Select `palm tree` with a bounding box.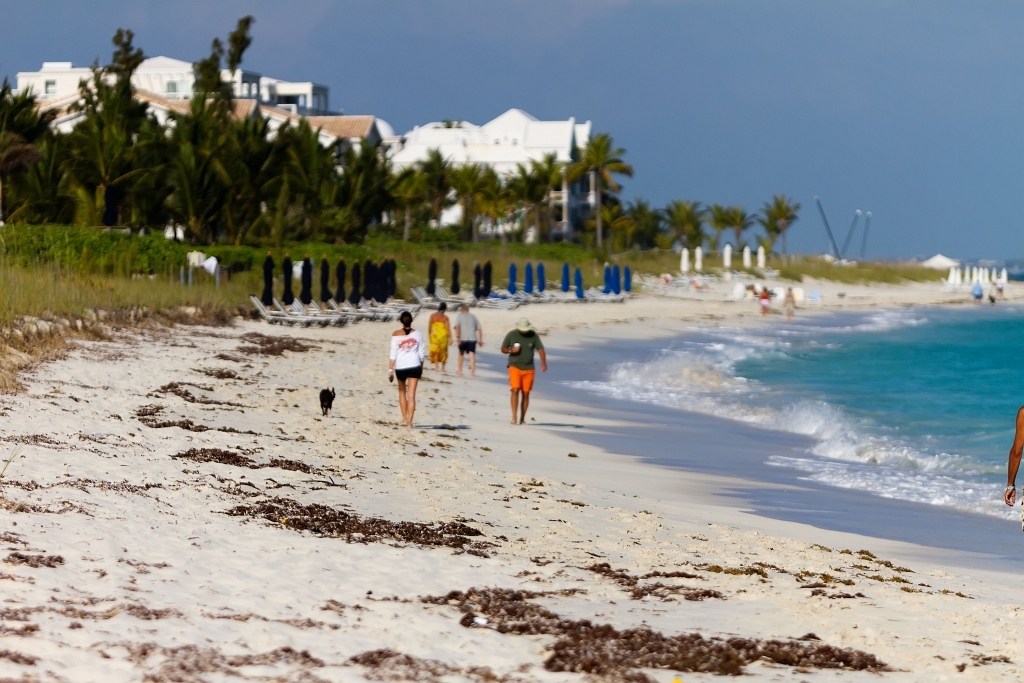
crop(161, 133, 220, 223).
